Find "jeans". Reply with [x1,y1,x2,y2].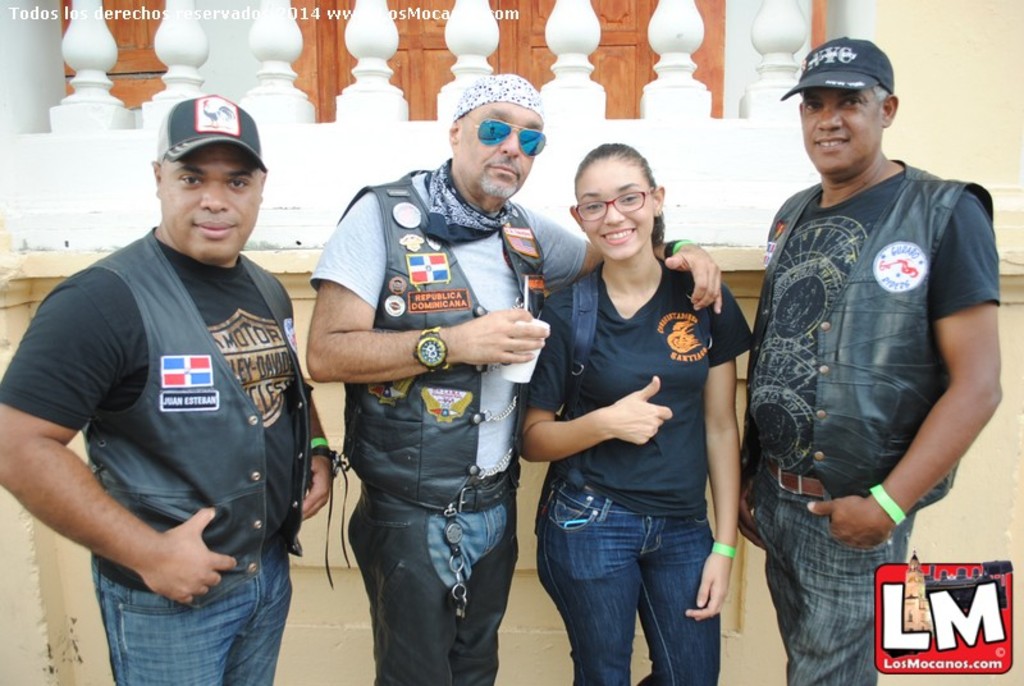
[746,493,922,685].
